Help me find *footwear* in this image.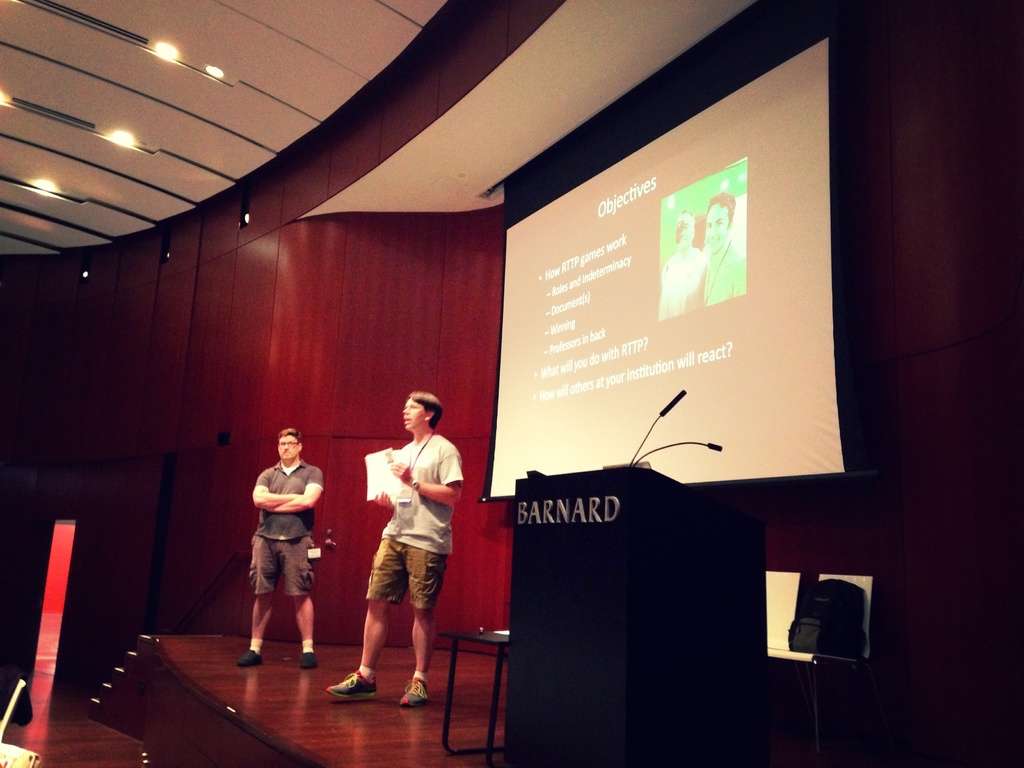
Found it: bbox=[301, 648, 314, 667].
